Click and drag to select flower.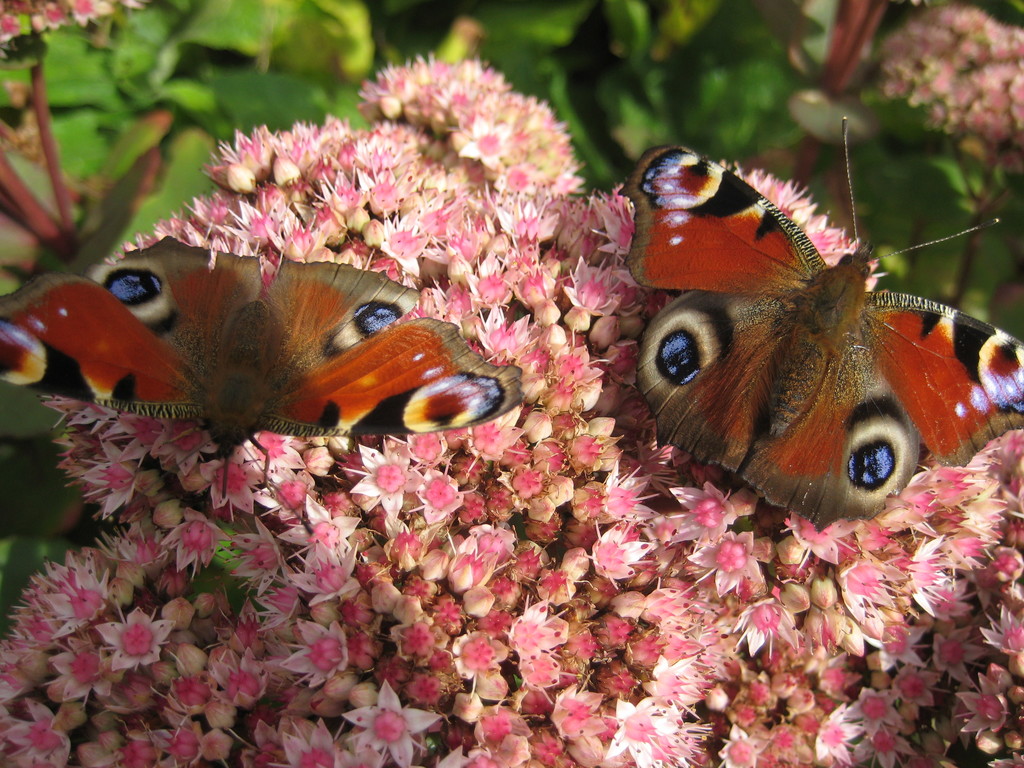
Selection: [0, 0, 153, 48].
